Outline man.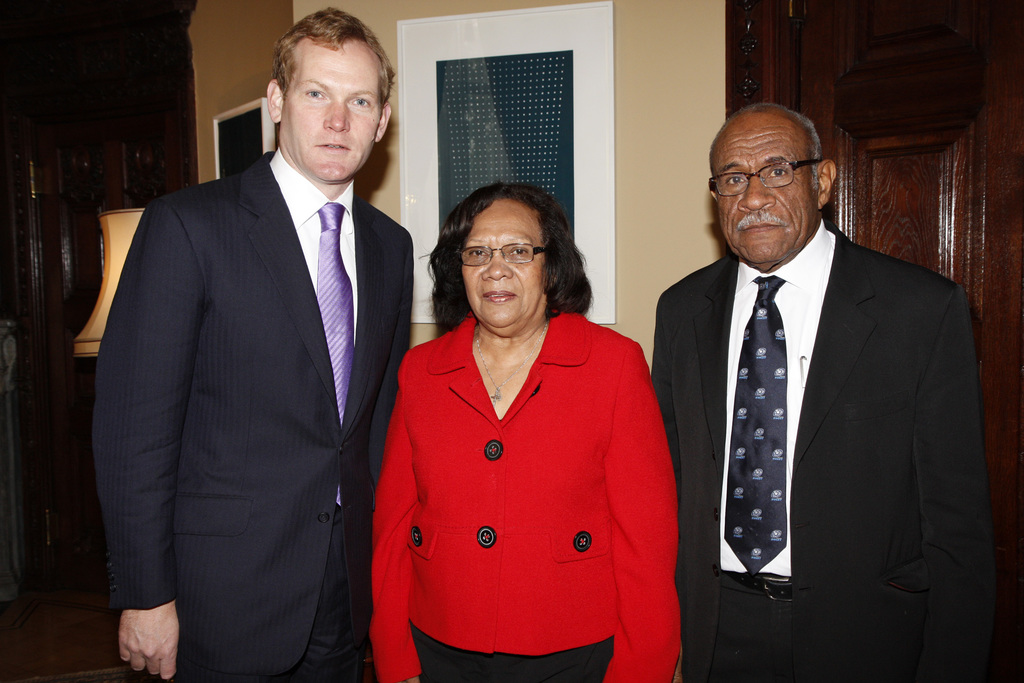
Outline: <region>650, 95, 995, 675</region>.
